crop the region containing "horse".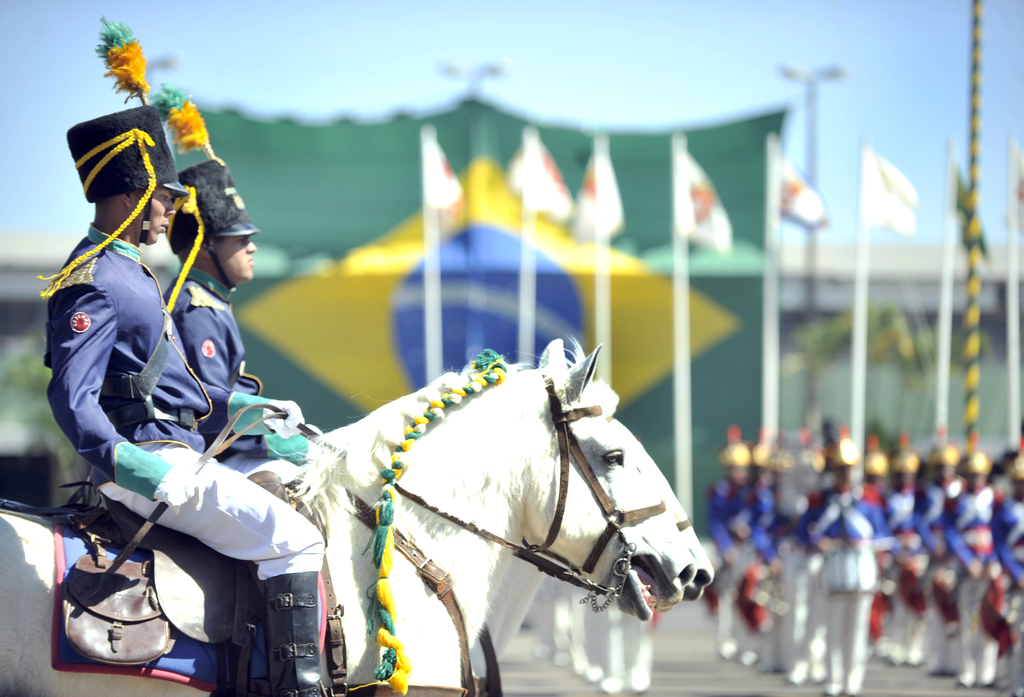
Crop region: 0 337 696 696.
